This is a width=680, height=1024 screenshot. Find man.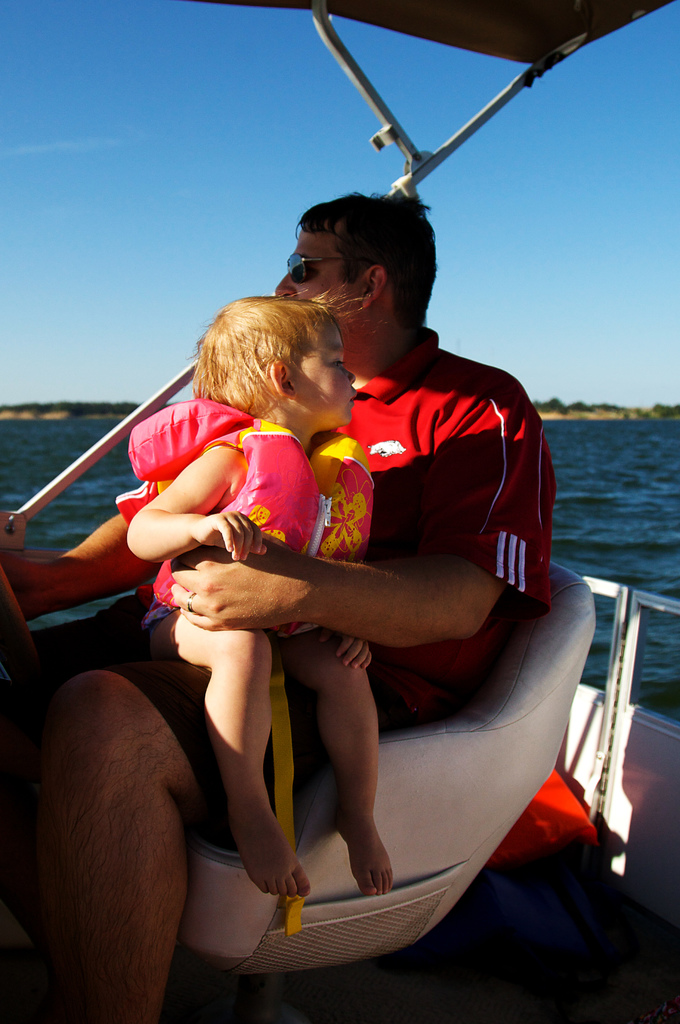
Bounding box: <region>43, 224, 565, 973</region>.
